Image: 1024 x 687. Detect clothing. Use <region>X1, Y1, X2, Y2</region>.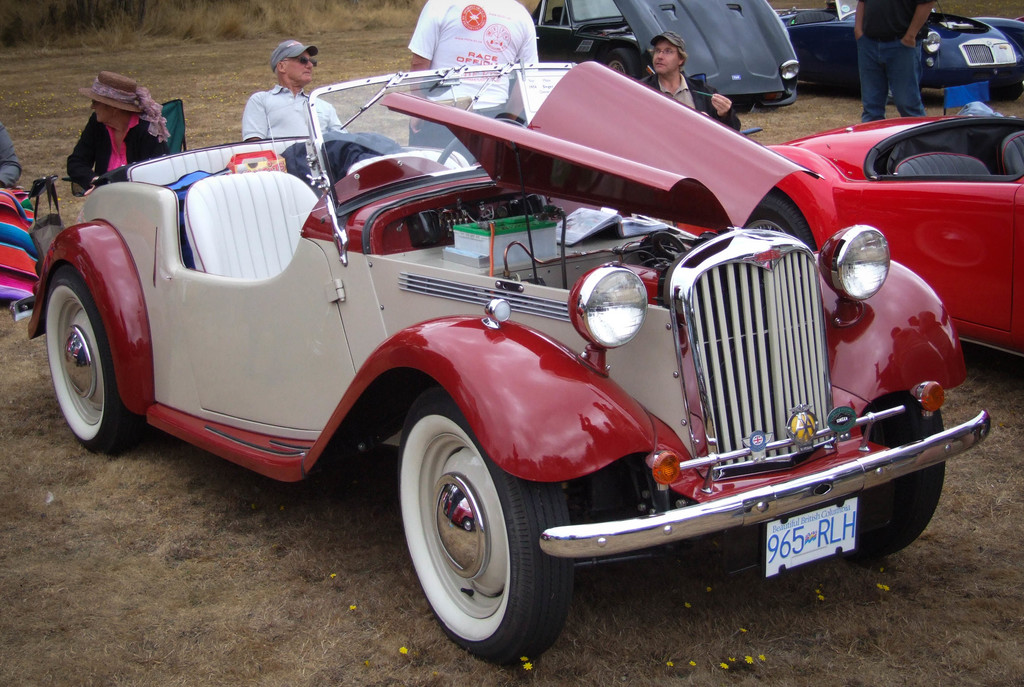
<region>859, 2, 943, 100</region>.
